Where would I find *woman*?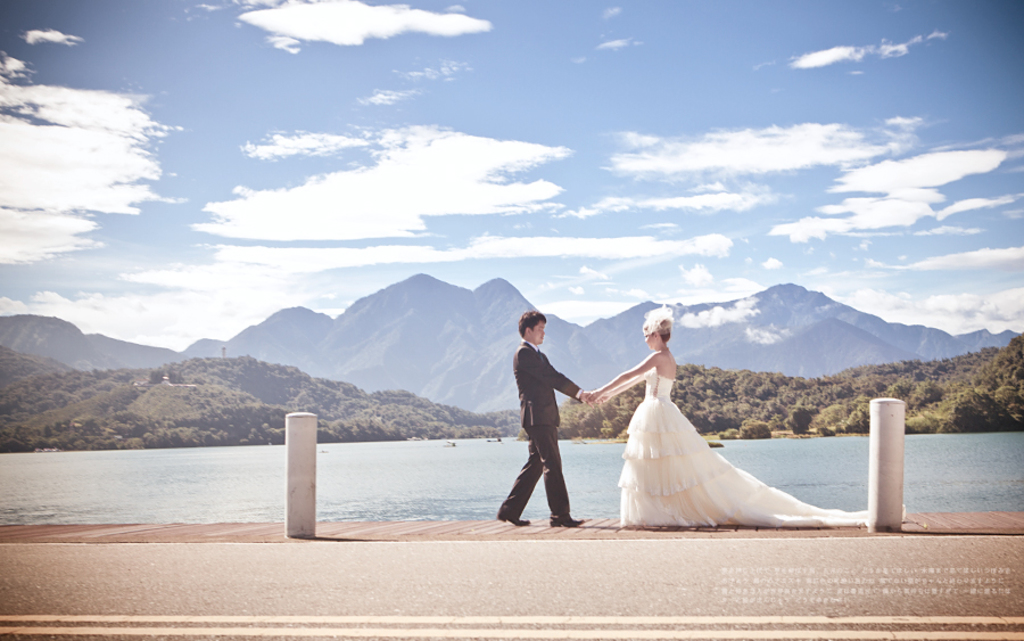
At left=562, top=306, right=850, bottom=527.
